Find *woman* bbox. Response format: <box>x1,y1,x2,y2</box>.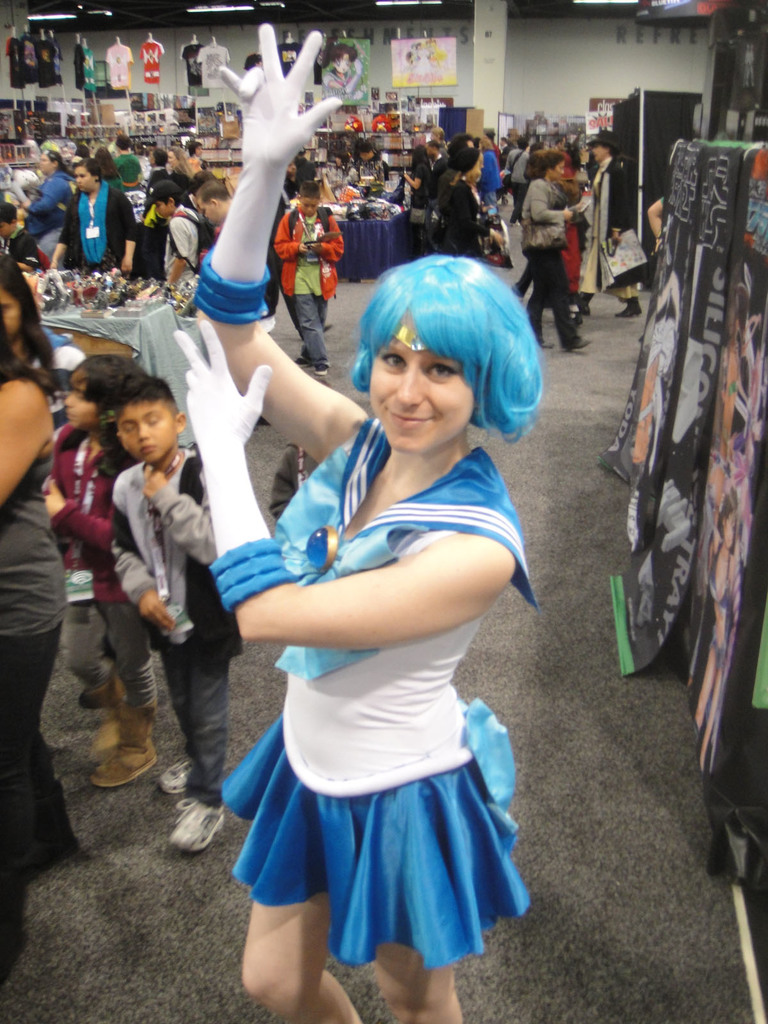
<box>0,273,65,994</box>.
